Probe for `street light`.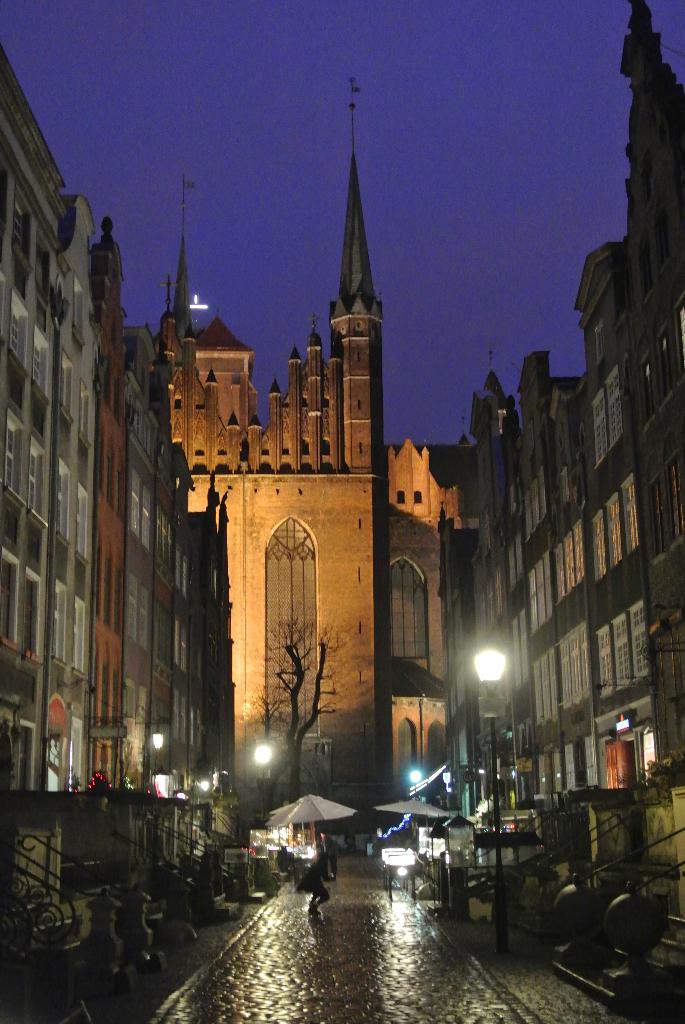
Probe result: <region>151, 730, 167, 792</region>.
